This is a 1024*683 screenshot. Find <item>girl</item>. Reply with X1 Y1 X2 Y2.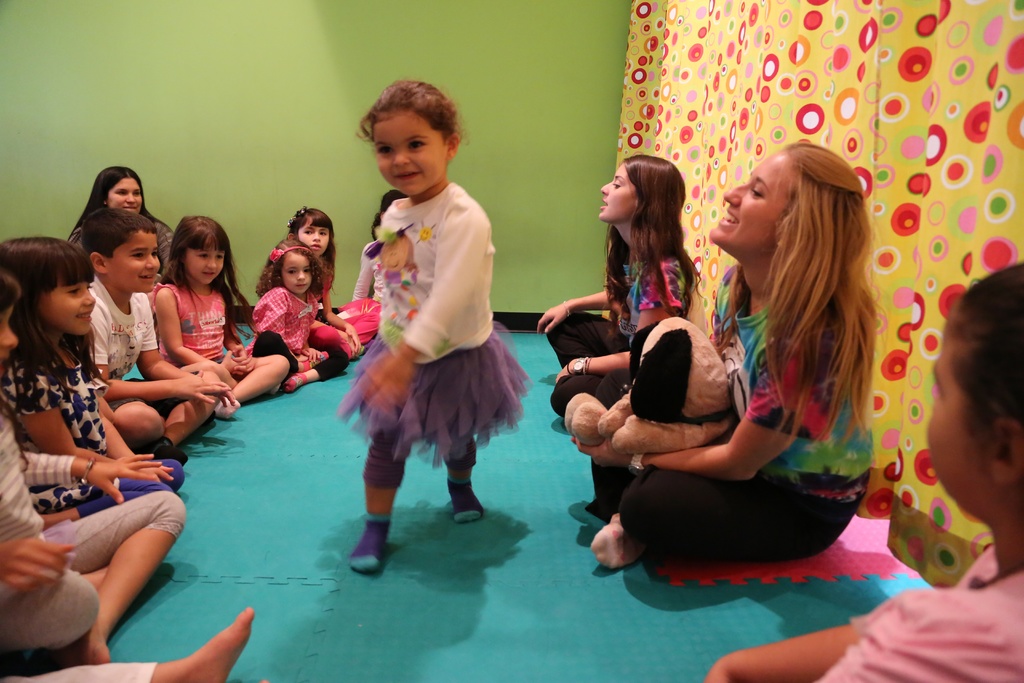
248 241 351 388.
